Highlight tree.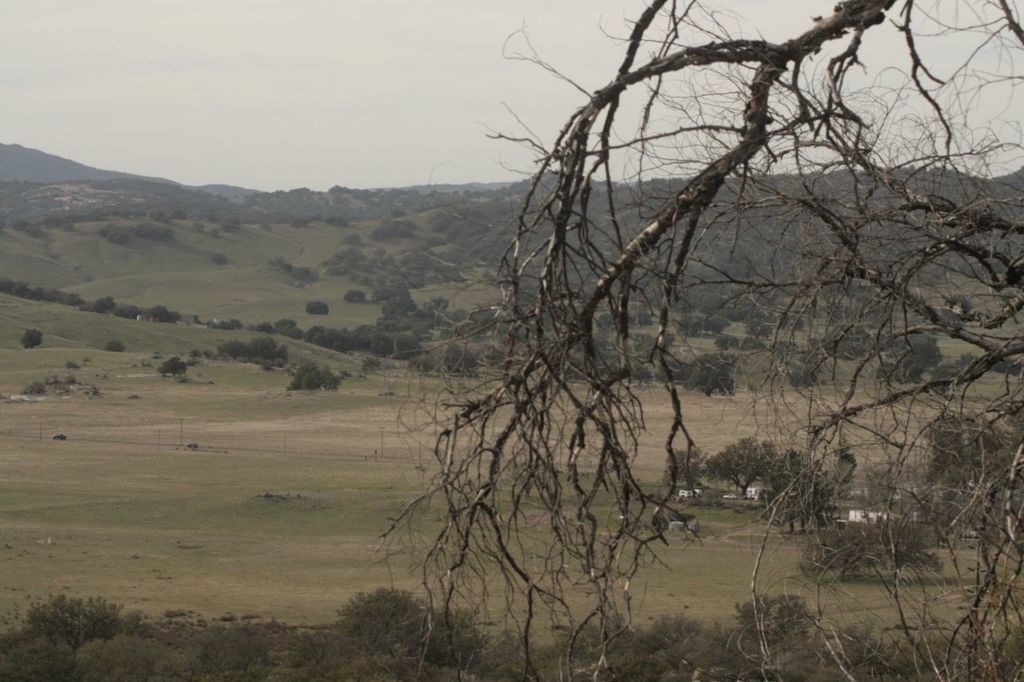
Highlighted region: crop(358, 0, 1023, 673).
